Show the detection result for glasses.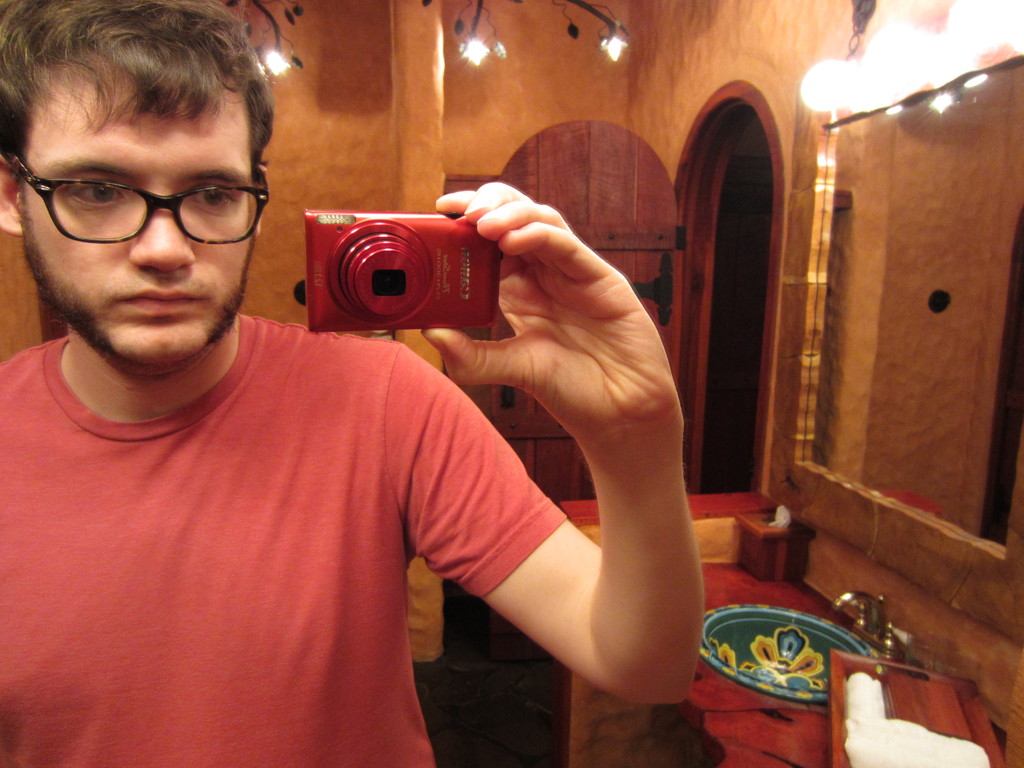
<bbox>10, 155, 272, 249</bbox>.
